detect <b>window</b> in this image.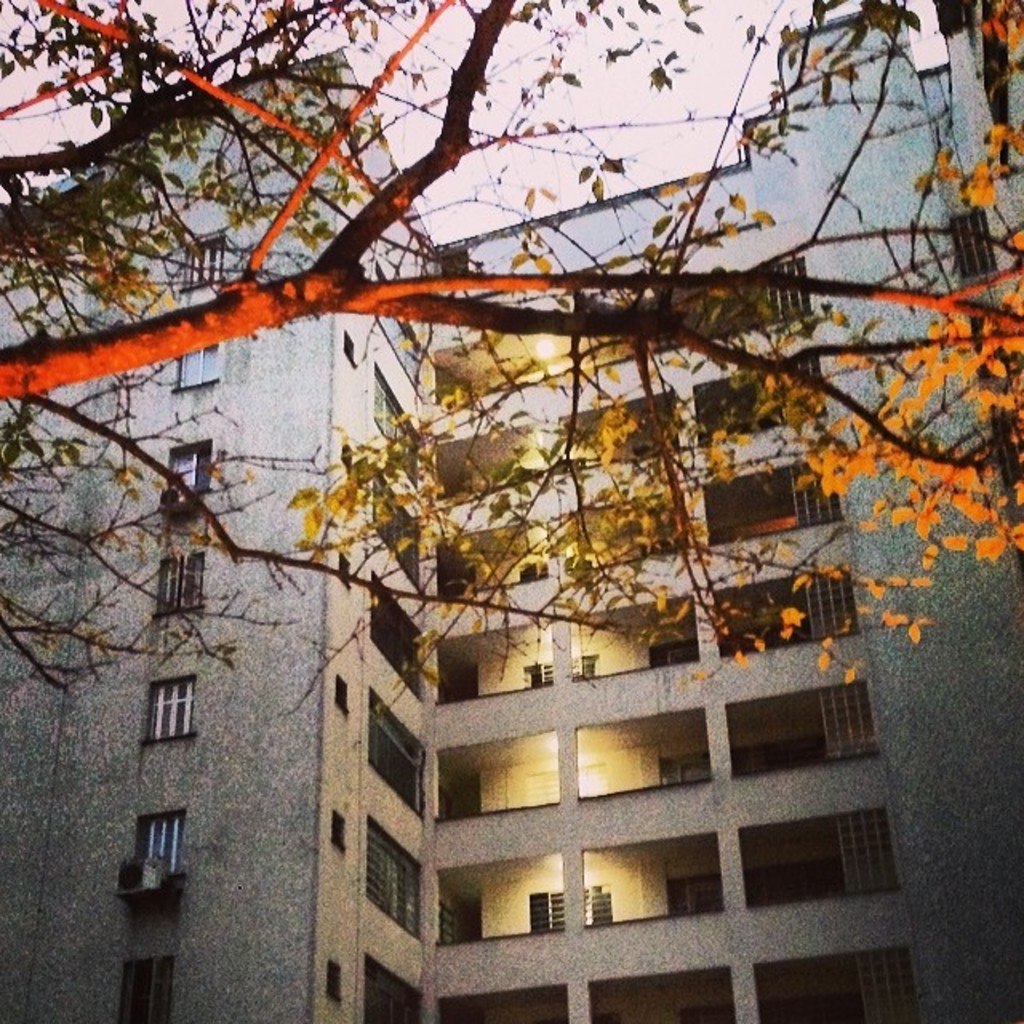
Detection: (left=373, top=264, right=421, bottom=386).
